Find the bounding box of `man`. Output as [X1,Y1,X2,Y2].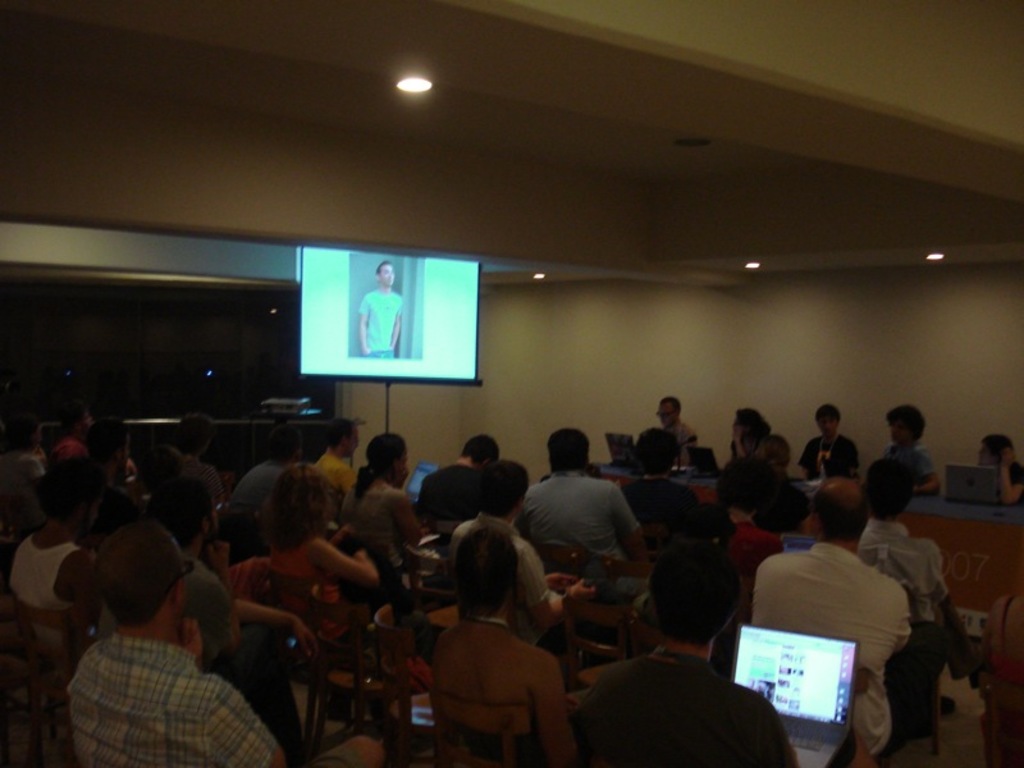
[568,545,799,767].
